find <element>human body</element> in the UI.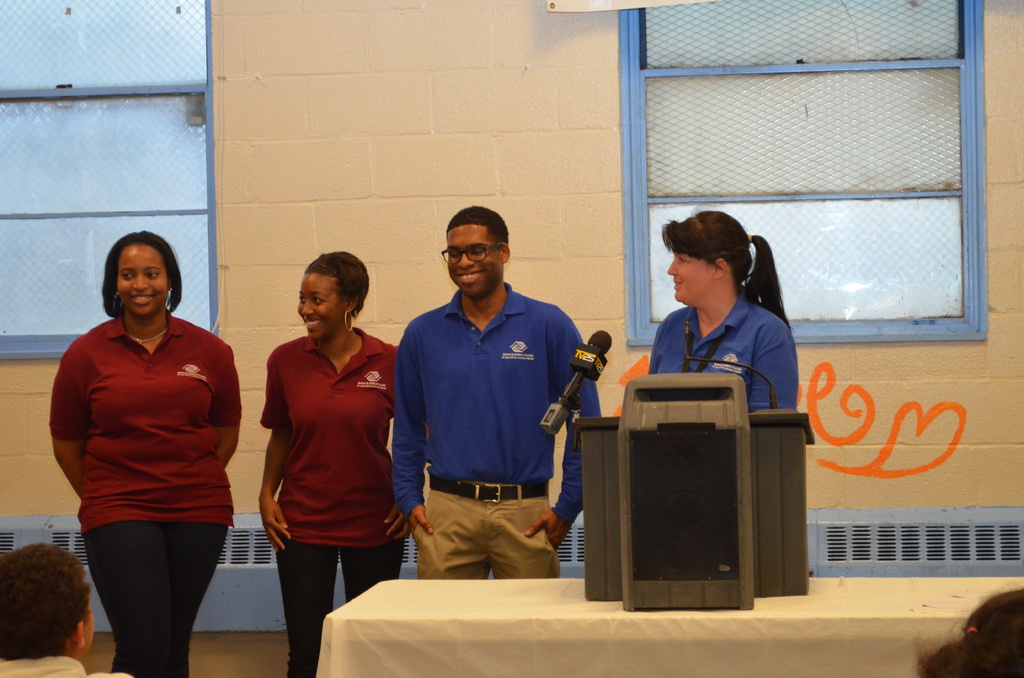
UI element at 0 537 106 677.
